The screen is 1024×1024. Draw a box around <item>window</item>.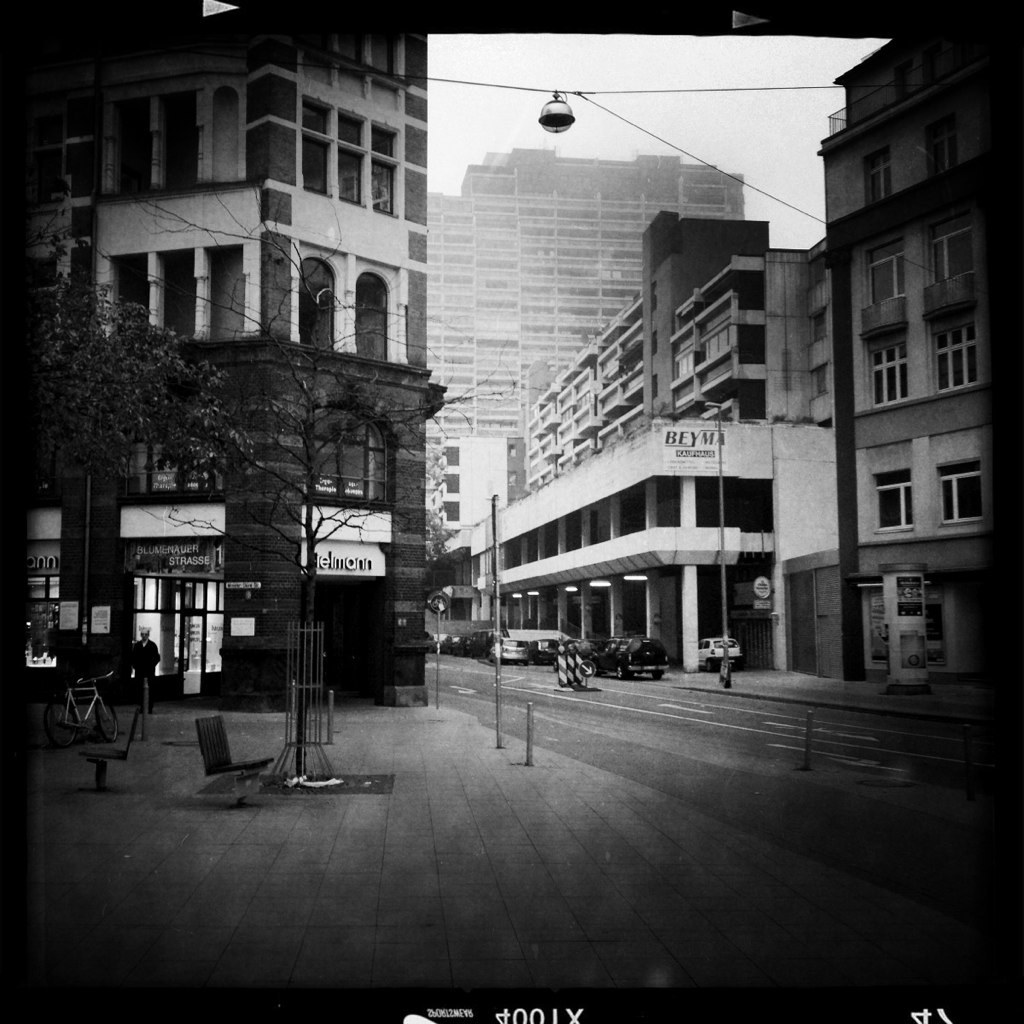
855 148 891 196.
